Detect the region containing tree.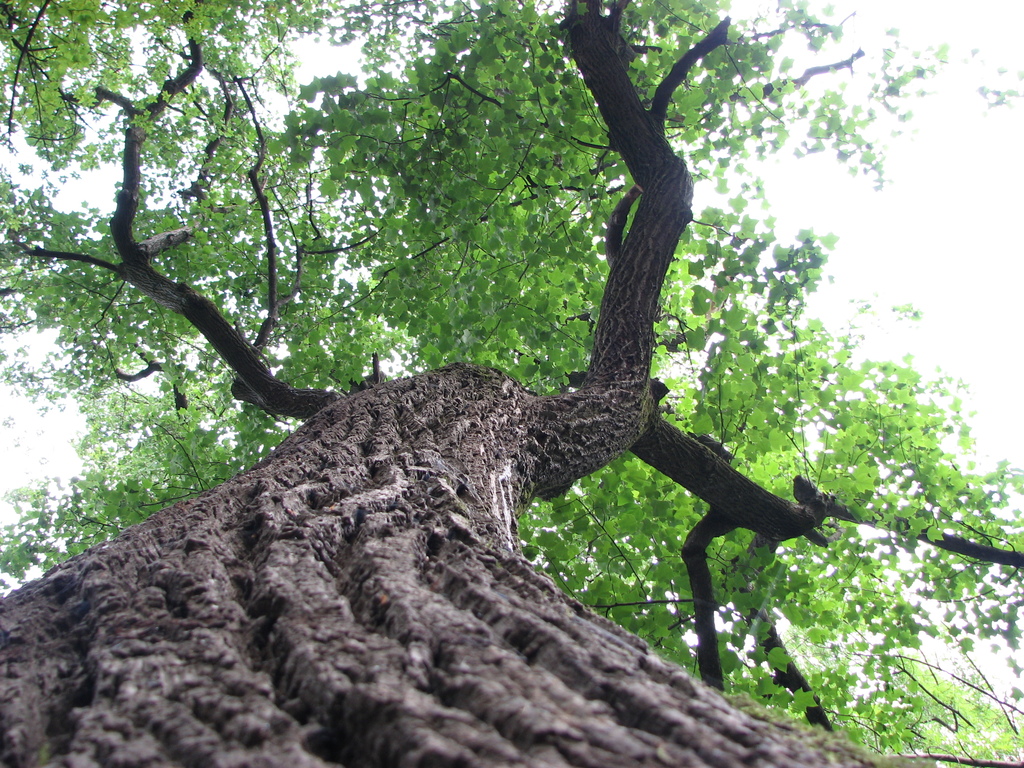
region(0, 0, 1022, 767).
